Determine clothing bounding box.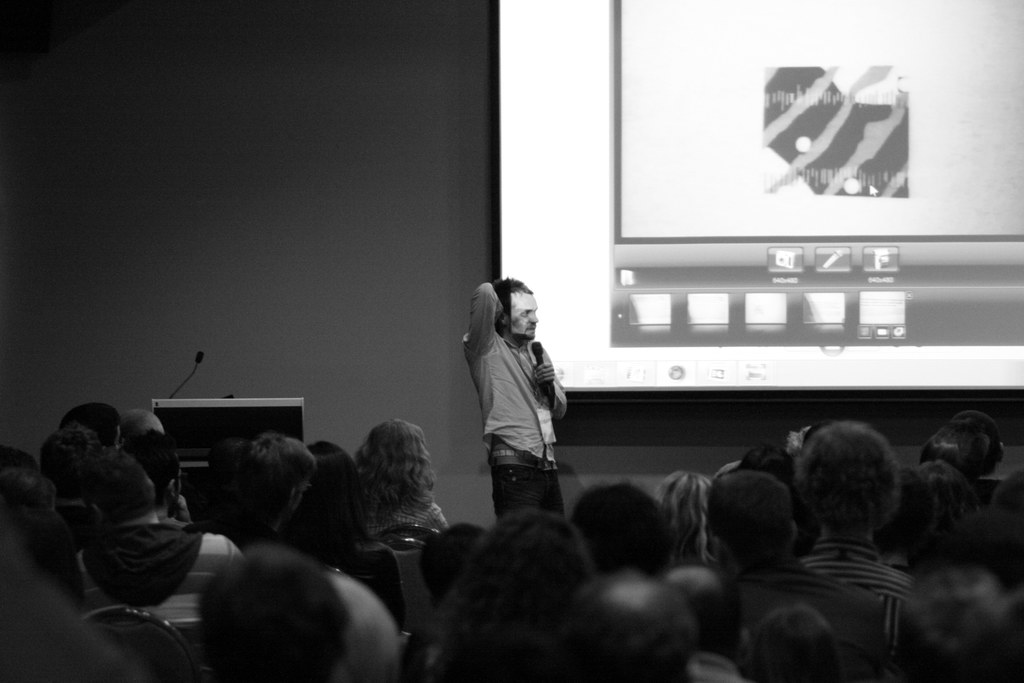
Determined: 731/562/910/682.
